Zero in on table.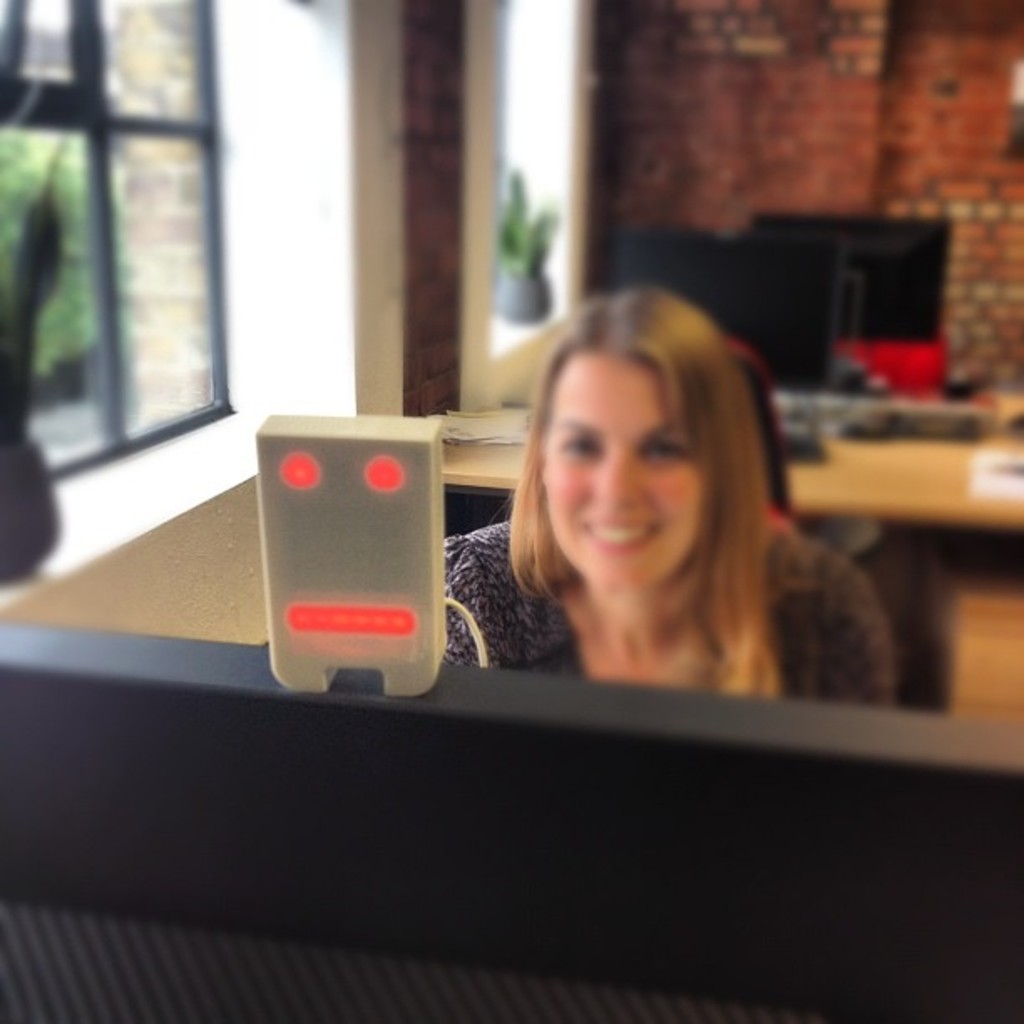
Zeroed in: <bbox>425, 423, 1022, 606</bbox>.
